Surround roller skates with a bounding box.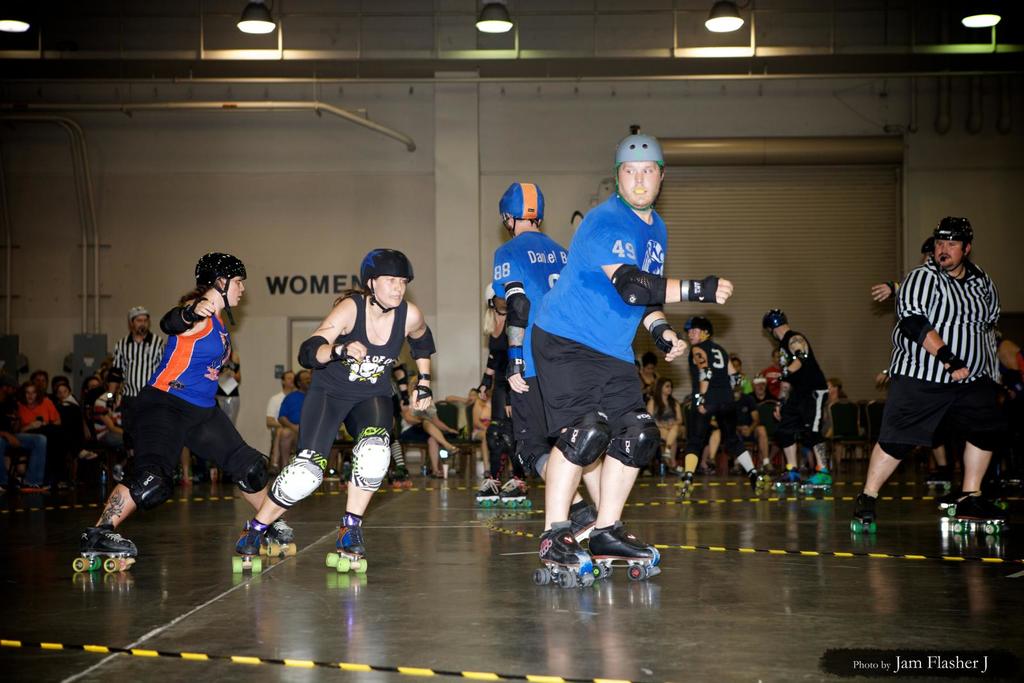
[left=326, top=512, right=371, bottom=572].
